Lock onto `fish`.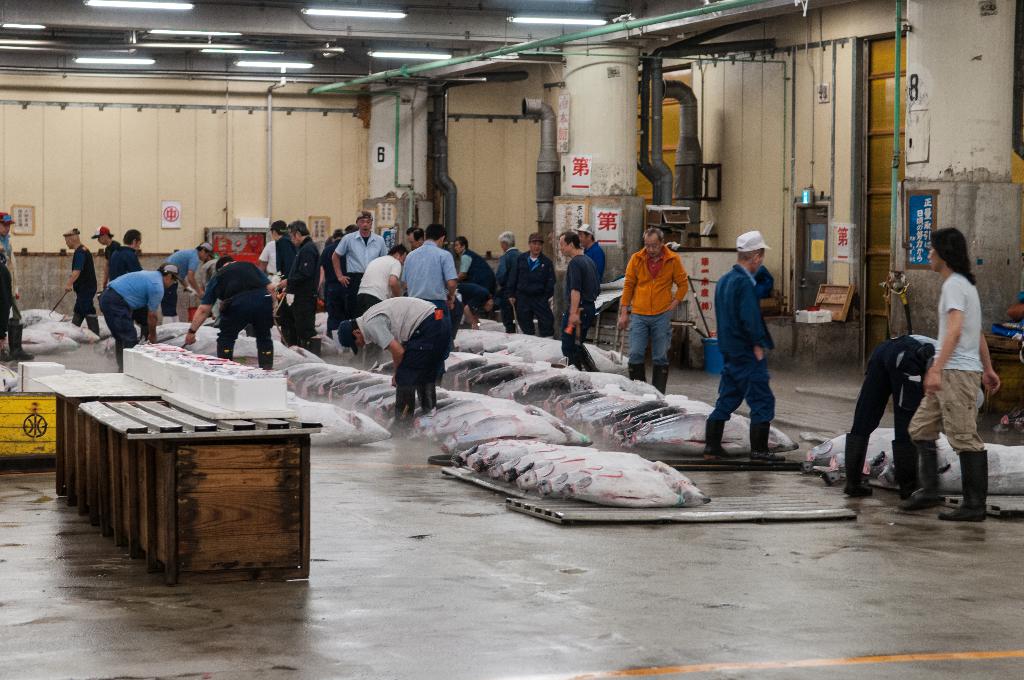
Locked: <bbox>858, 439, 1007, 482</bbox>.
